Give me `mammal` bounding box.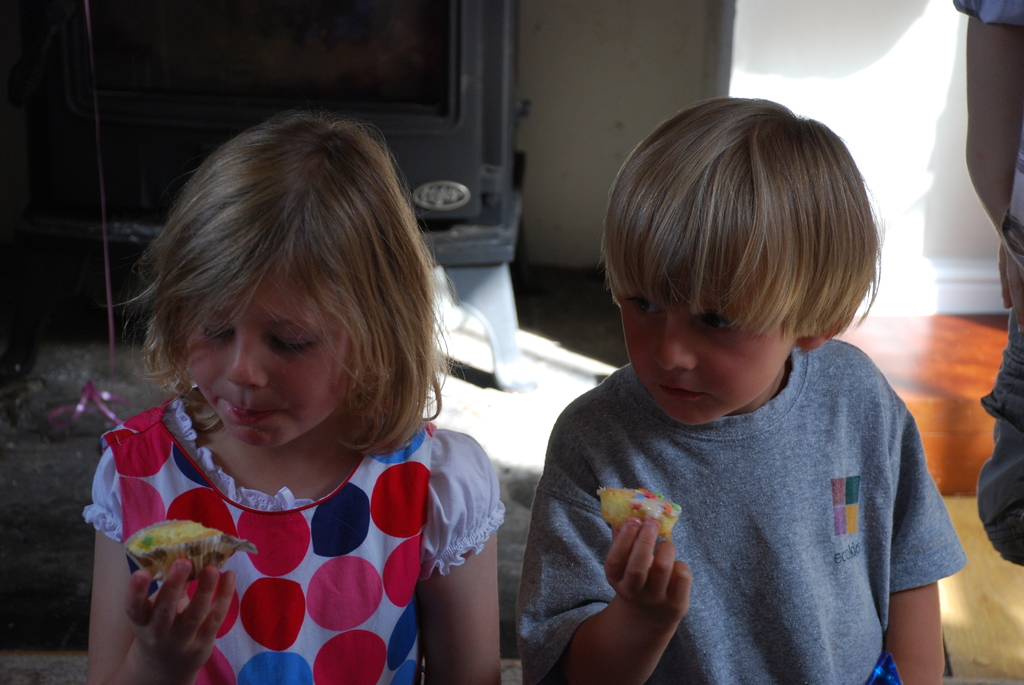
Rect(945, 0, 1023, 567).
